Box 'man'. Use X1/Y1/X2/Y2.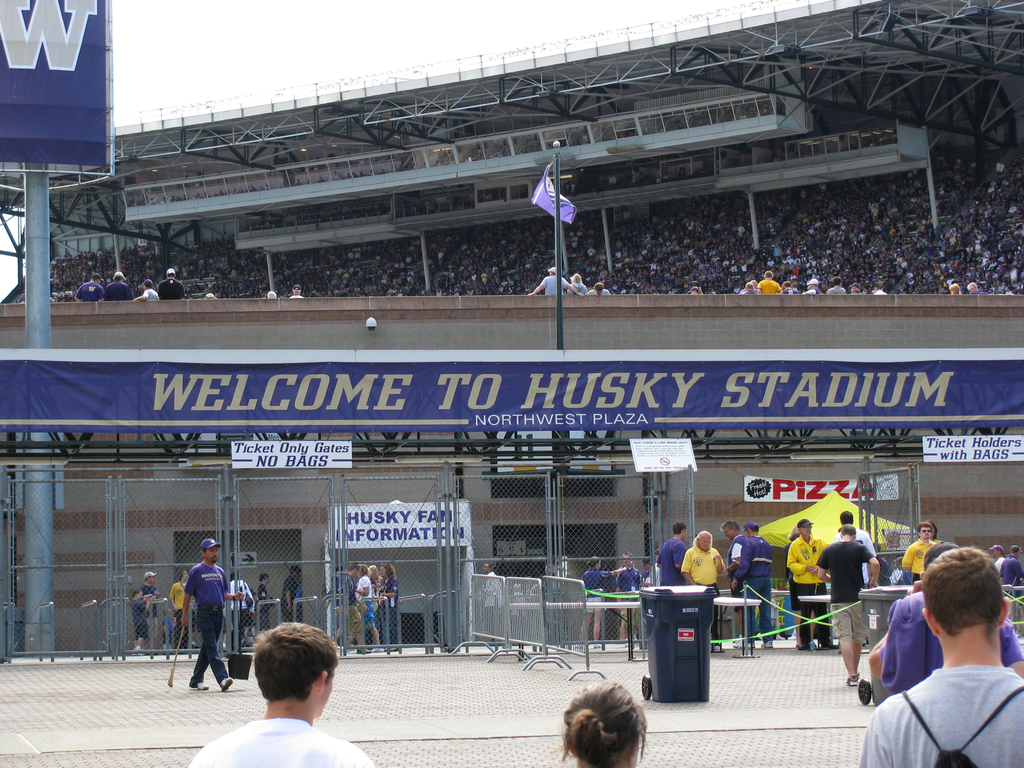
280/564/300/618.
